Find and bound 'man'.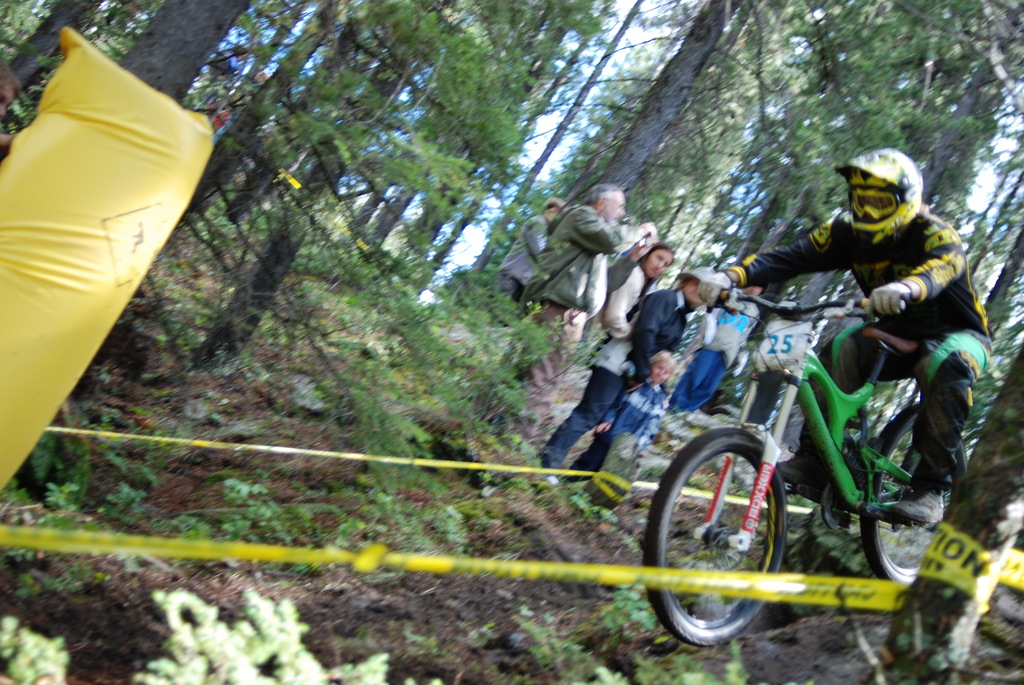
Bound: box=[491, 198, 567, 308].
